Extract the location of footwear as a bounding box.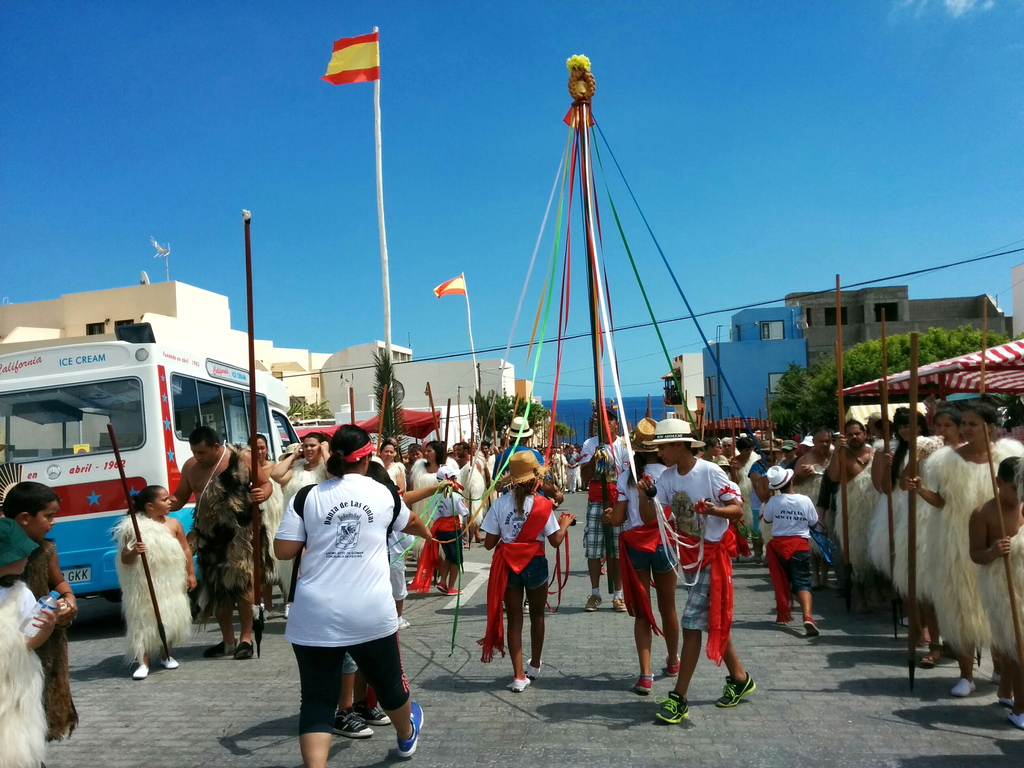
<bbox>586, 594, 602, 611</bbox>.
